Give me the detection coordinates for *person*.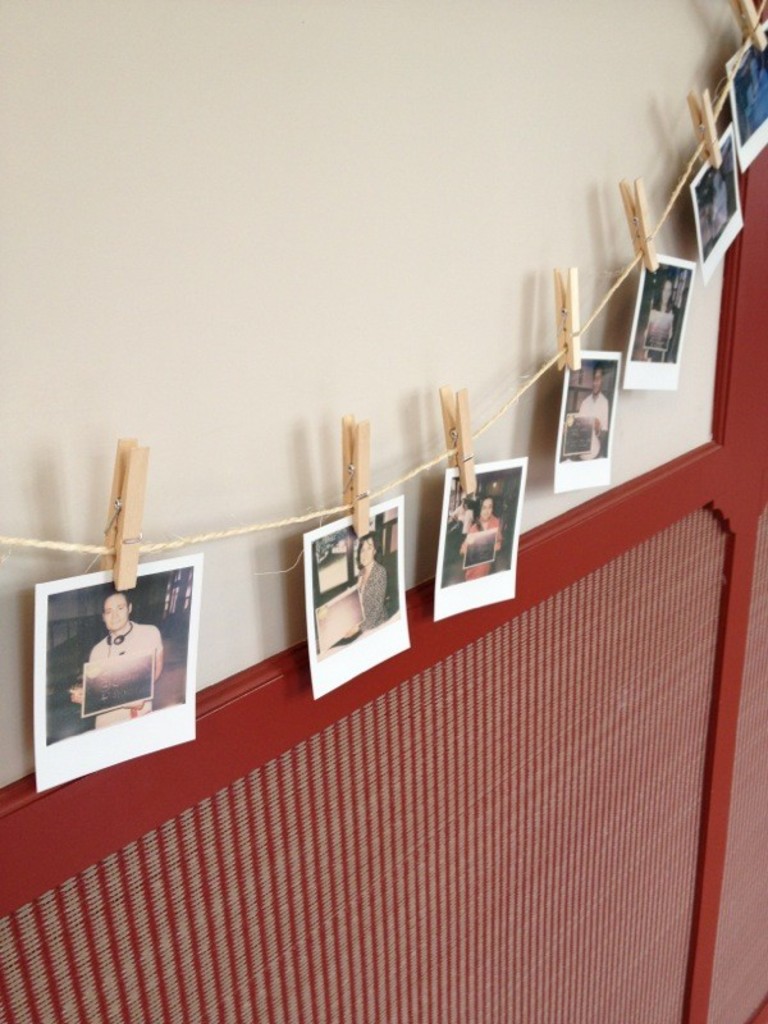
BBox(646, 284, 673, 349).
